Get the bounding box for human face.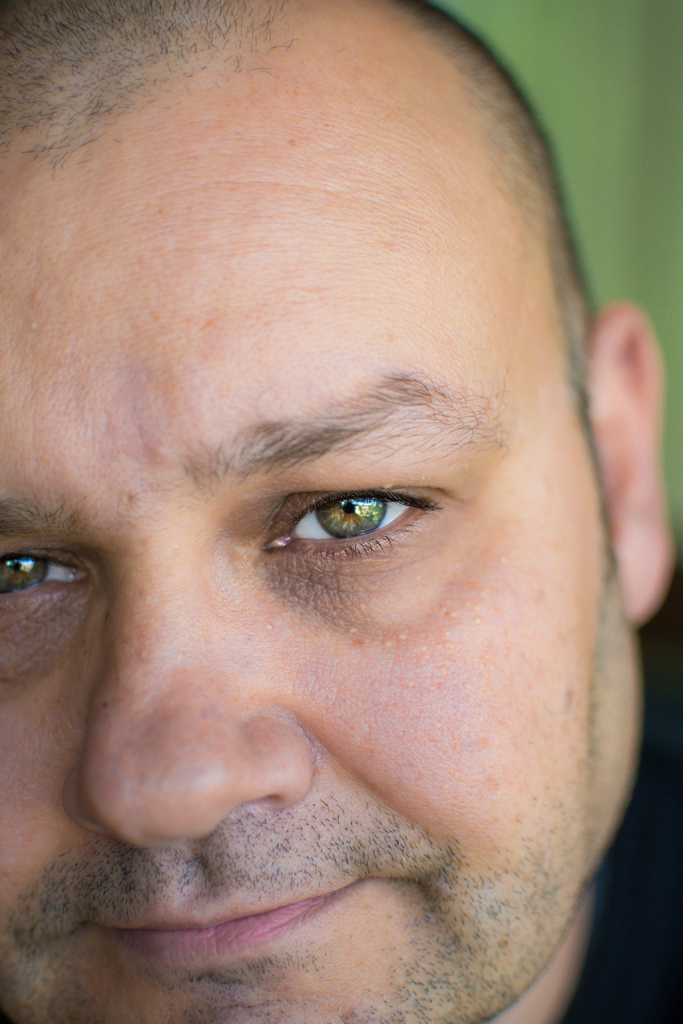
Rect(0, 175, 639, 1023).
